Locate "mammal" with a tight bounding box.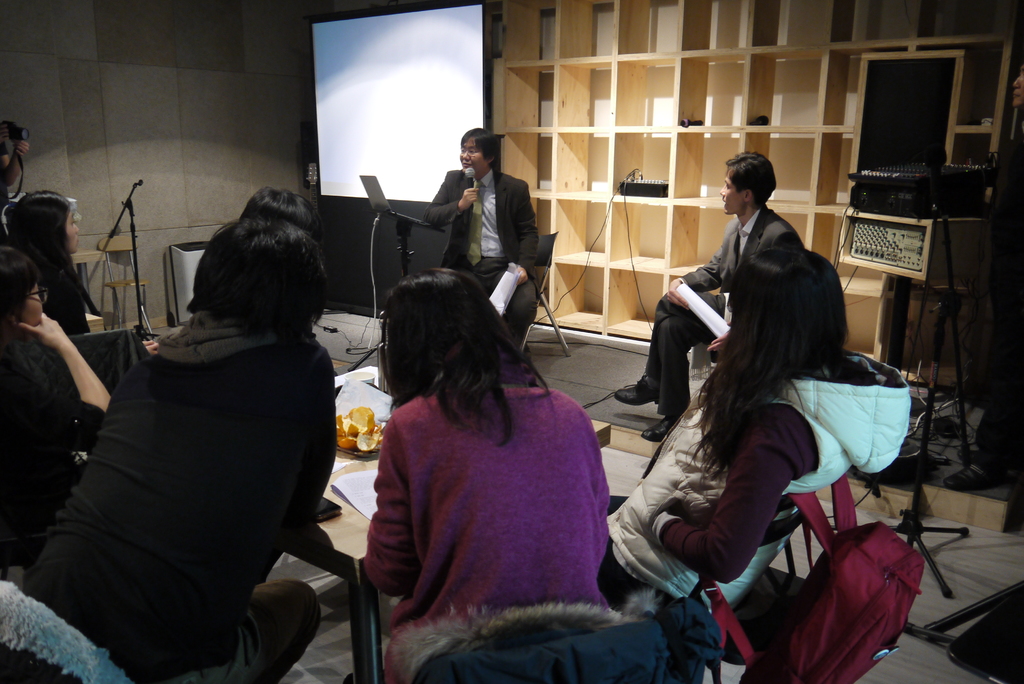
616,152,801,434.
